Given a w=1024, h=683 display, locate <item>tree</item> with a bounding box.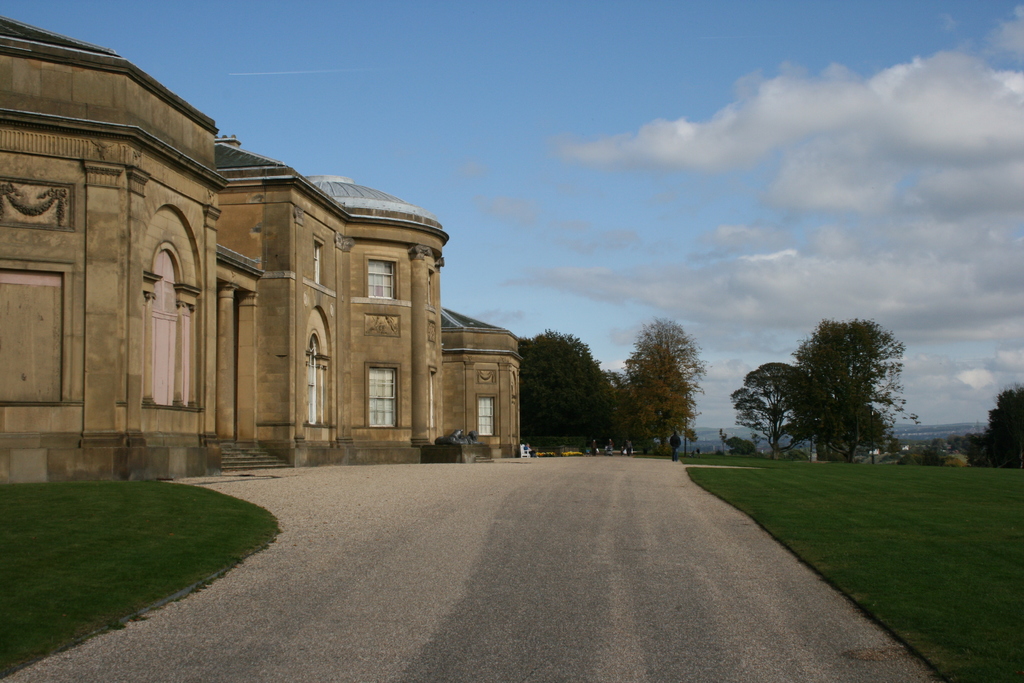
Located: rect(620, 315, 711, 447).
